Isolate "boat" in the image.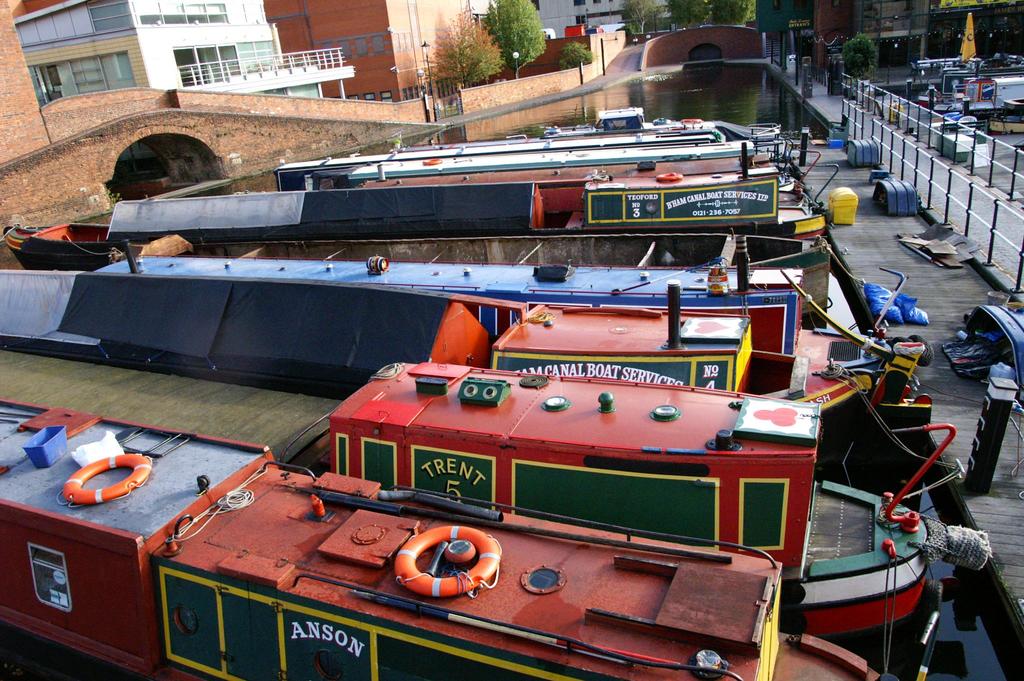
Isolated region: bbox(266, 117, 814, 183).
